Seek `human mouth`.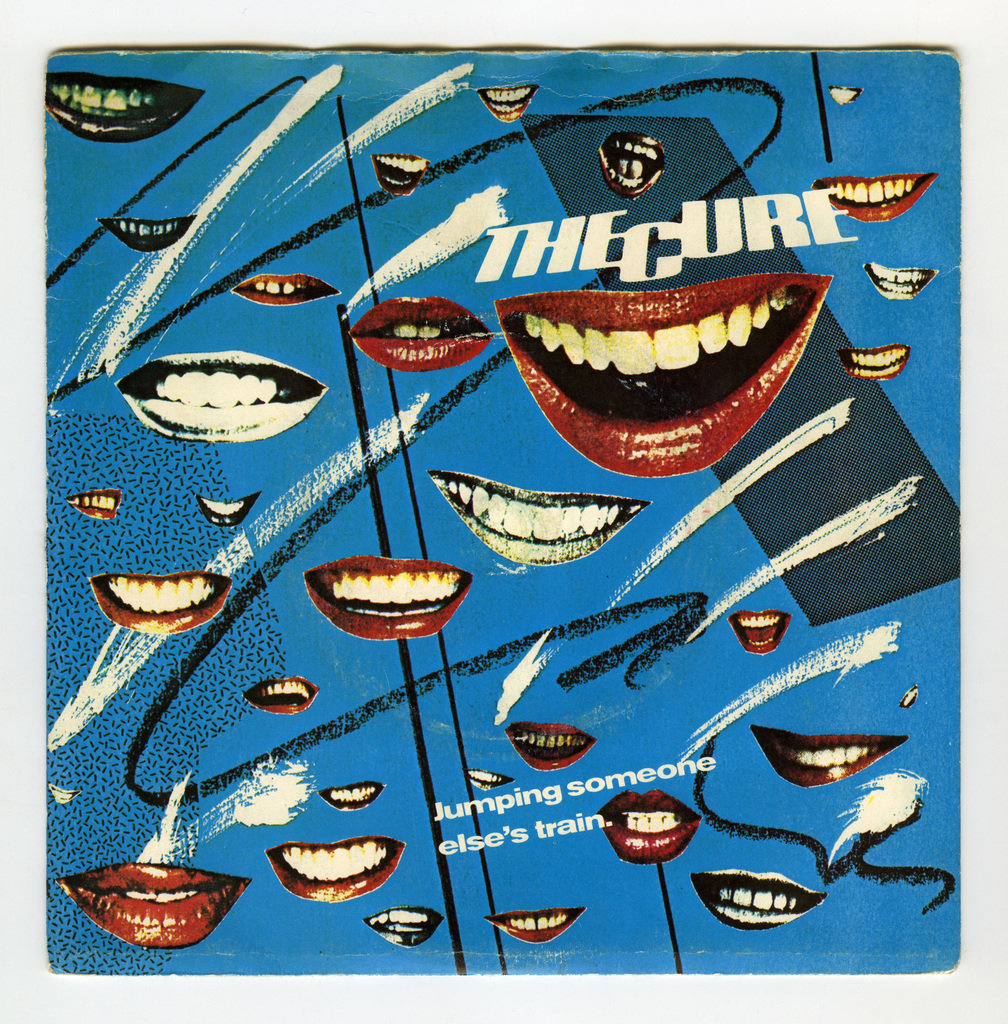
91/572/232/640.
